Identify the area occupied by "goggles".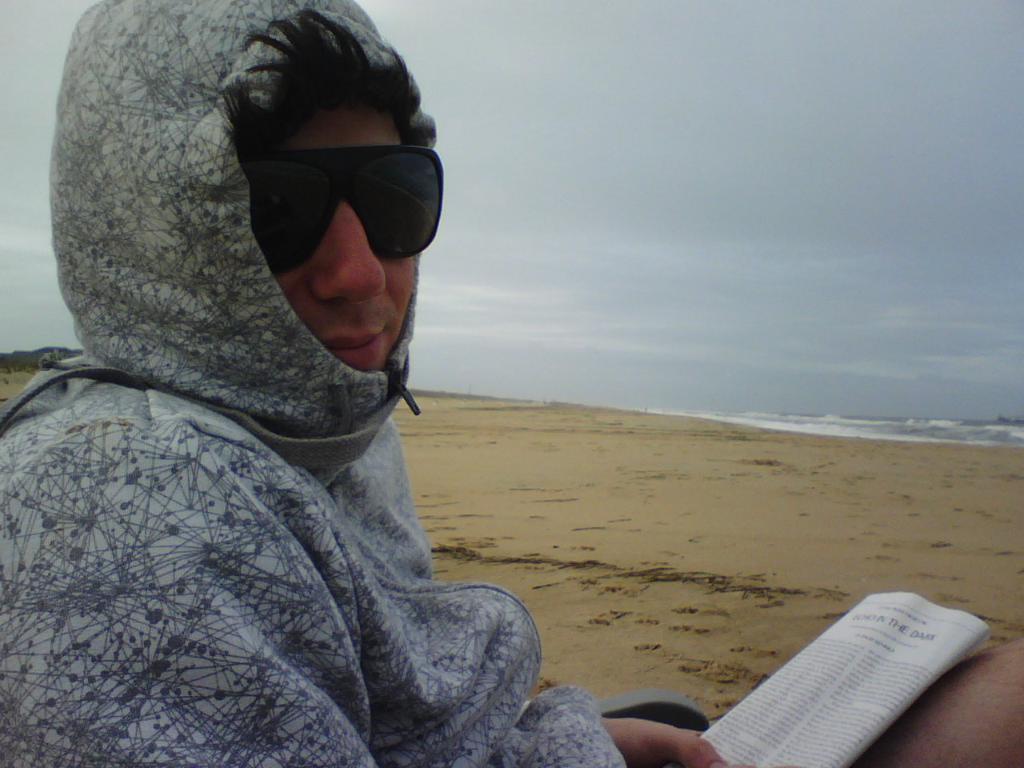
Area: 207, 118, 450, 259.
